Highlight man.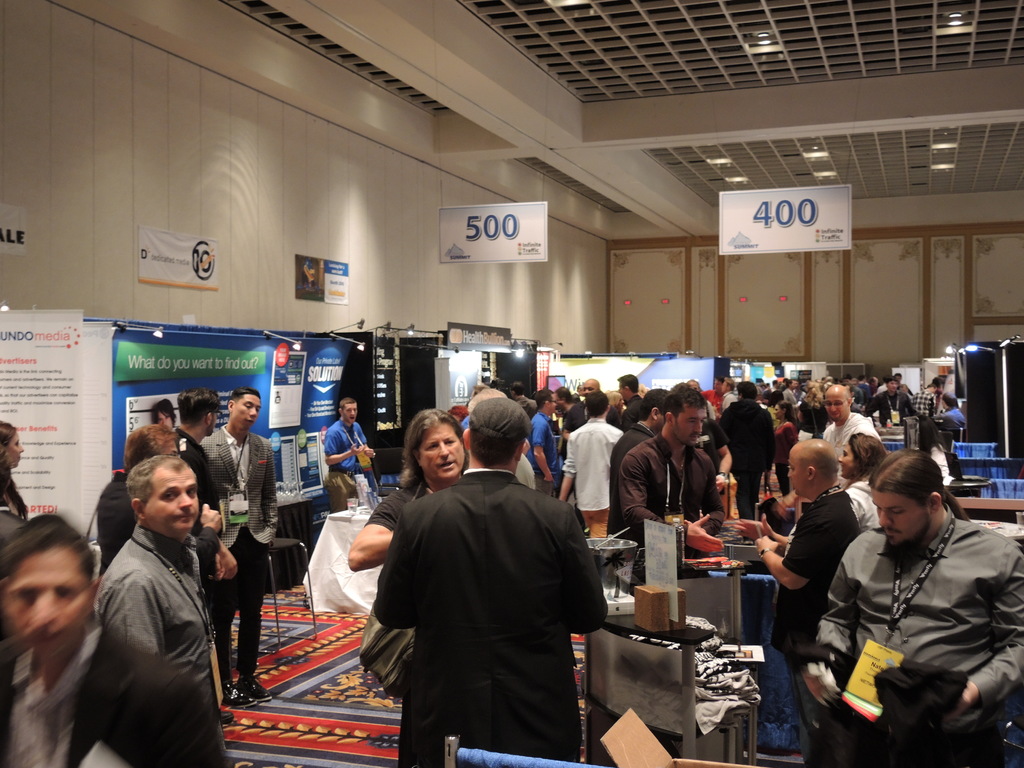
Highlighted region: <box>0,518,227,767</box>.
